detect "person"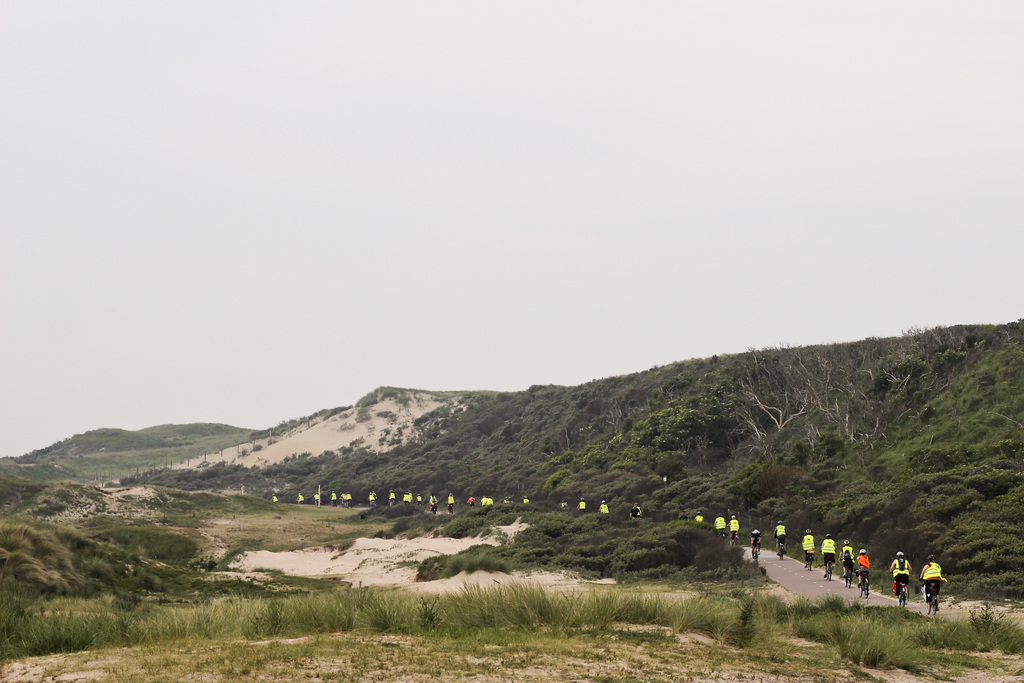
371 491 378 504
